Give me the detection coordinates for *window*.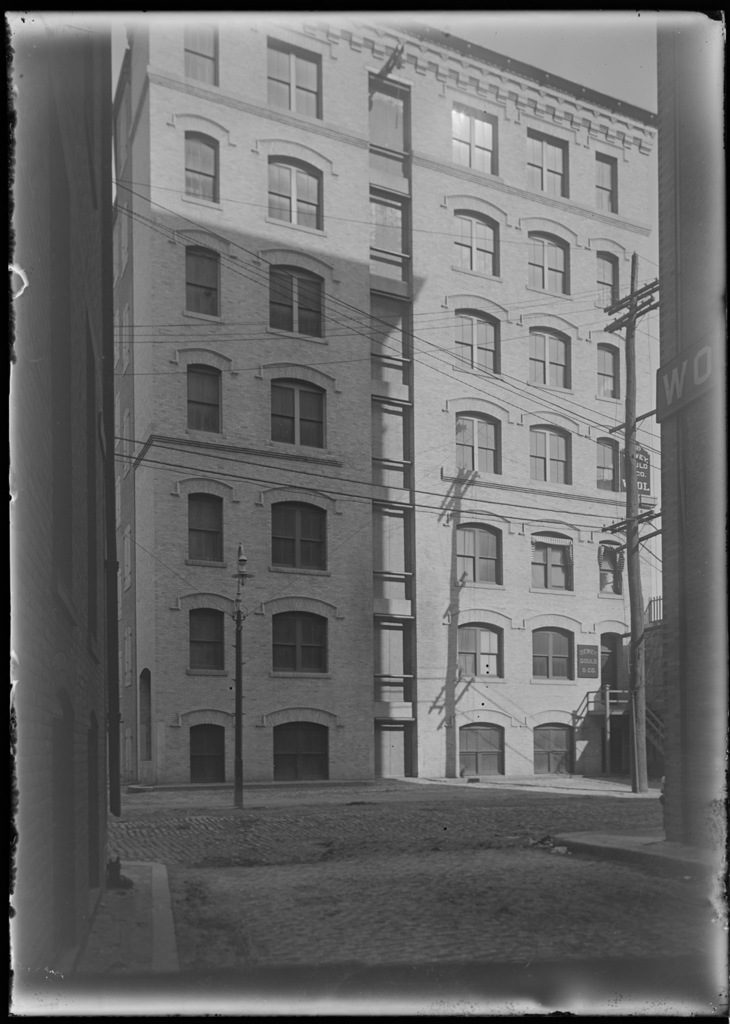
179, 21, 222, 85.
